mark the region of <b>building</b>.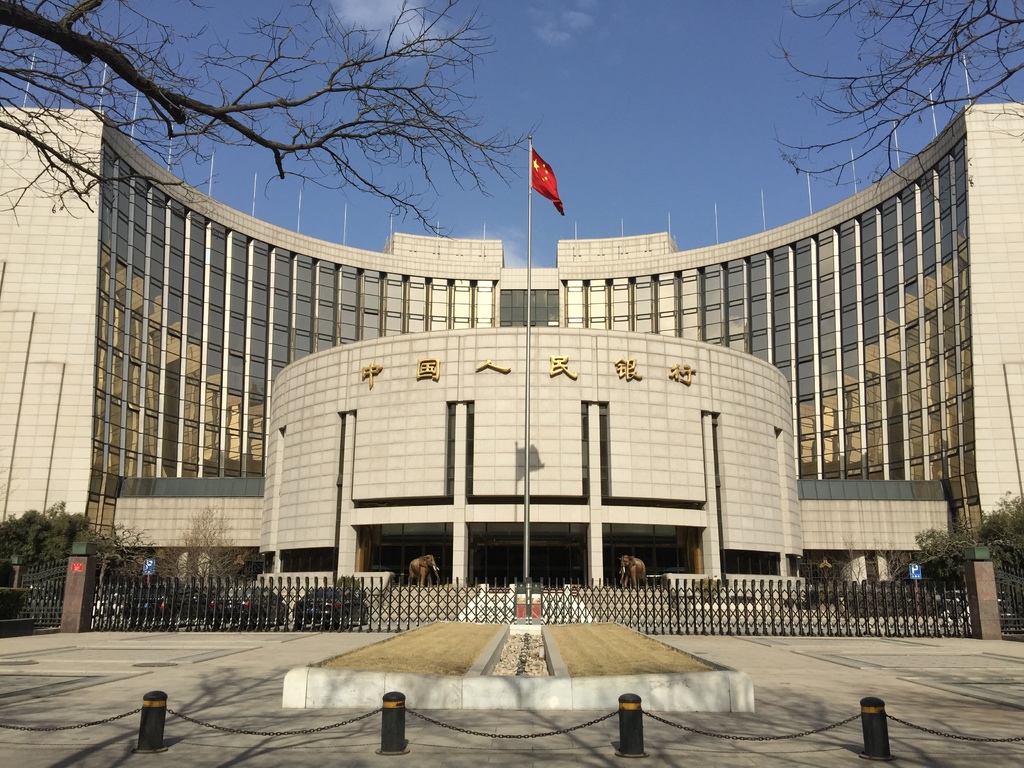
Region: [left=0, top=102, right=1023, bottom=612].
